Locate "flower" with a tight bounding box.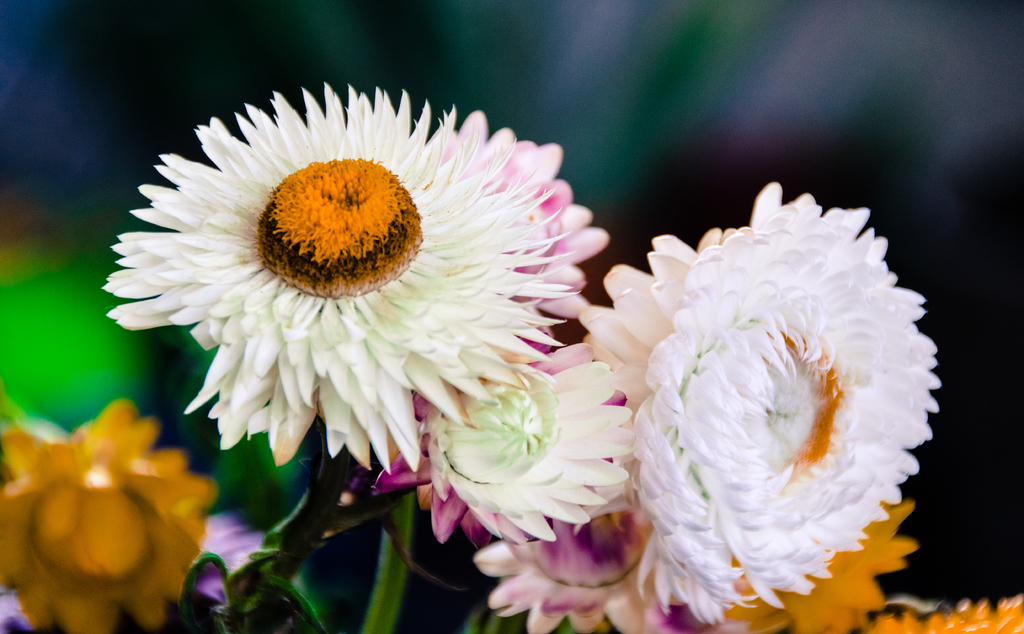
x1=582, y1=180, x2=939, y2=628.
